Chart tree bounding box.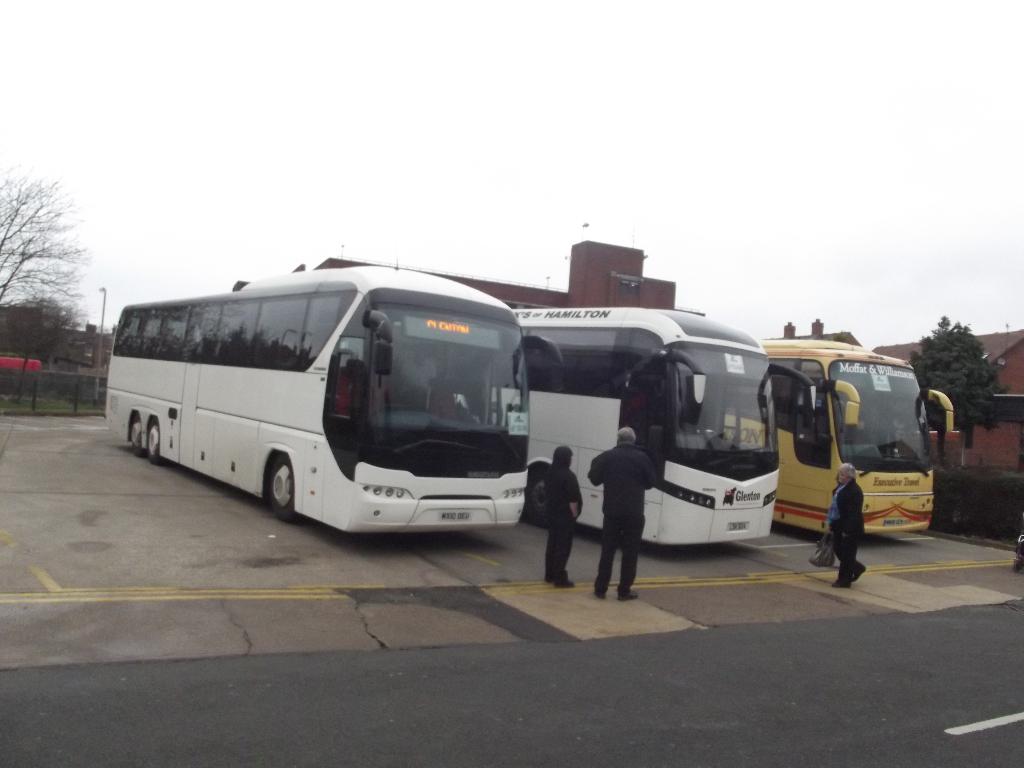
Charted: <region>931, 305, 1006, 415</region>.
